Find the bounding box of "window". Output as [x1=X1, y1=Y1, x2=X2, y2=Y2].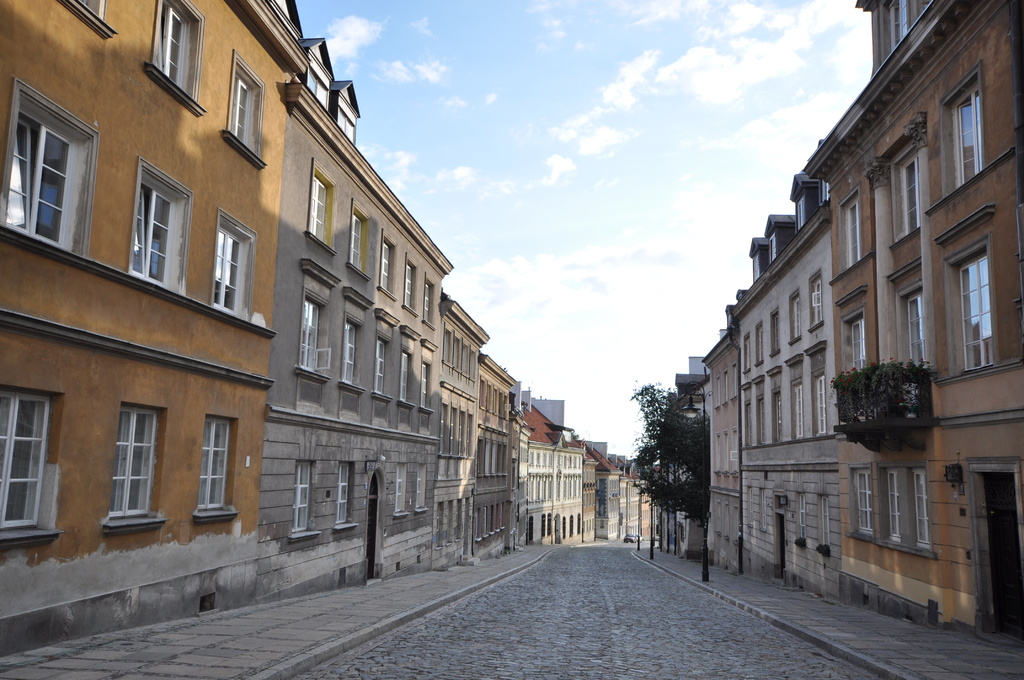
[x1=945, y1=70, x2=985, y2=186].
